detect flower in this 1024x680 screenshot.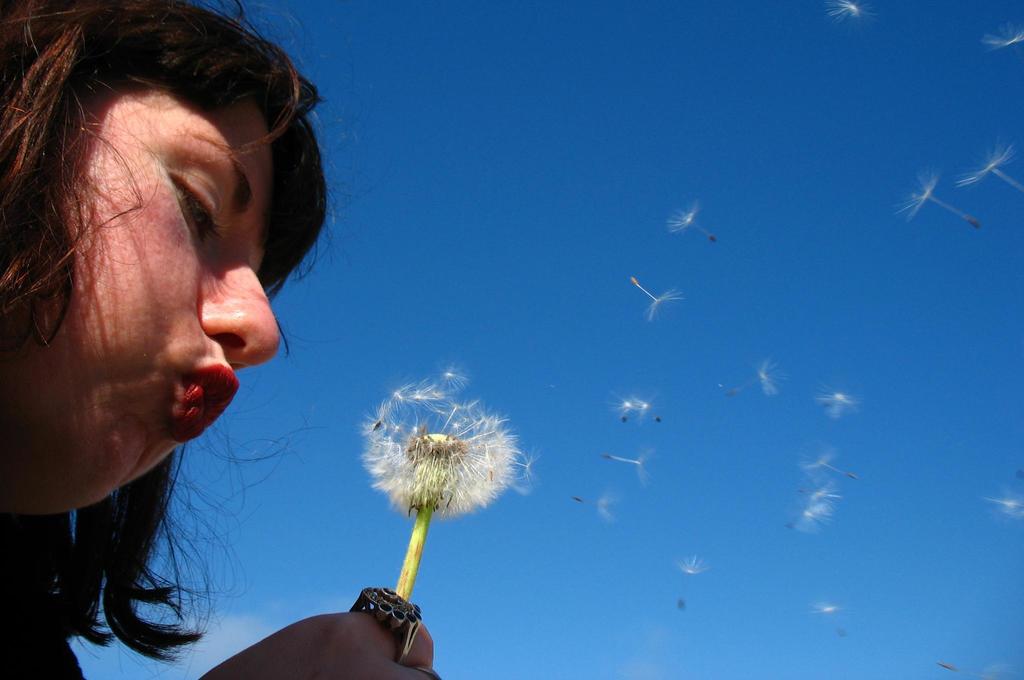
Detection: 892, 169, 987, 231.
